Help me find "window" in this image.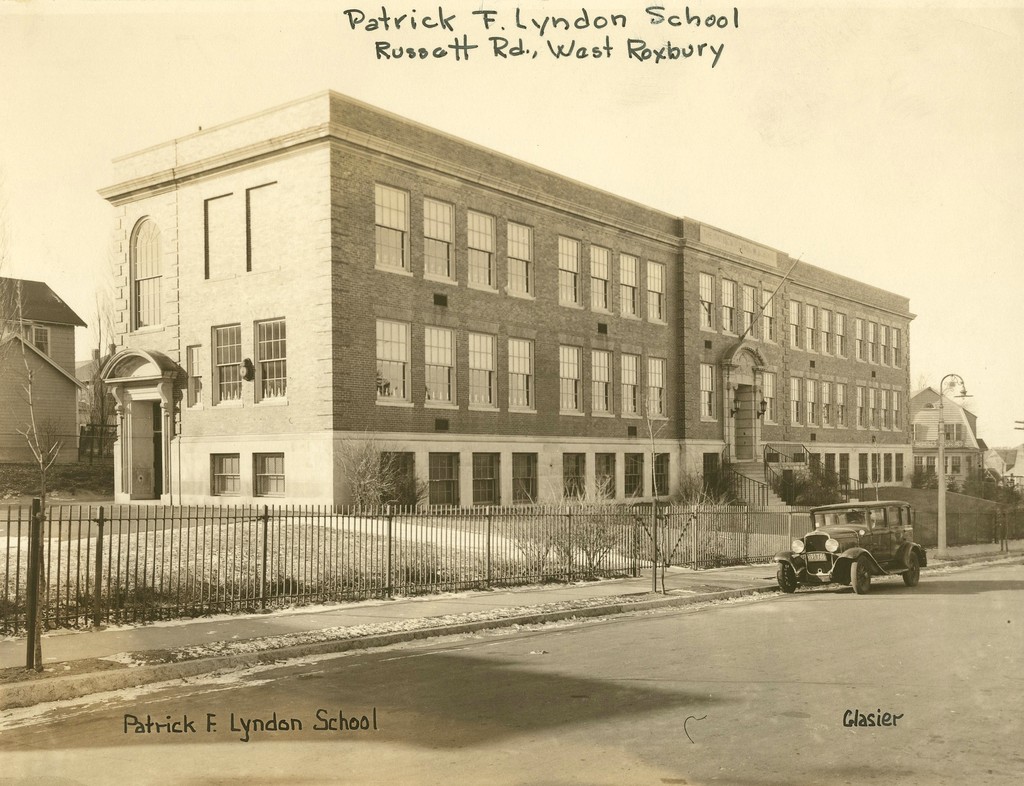
Found it: (653, 437, 685, 499).
